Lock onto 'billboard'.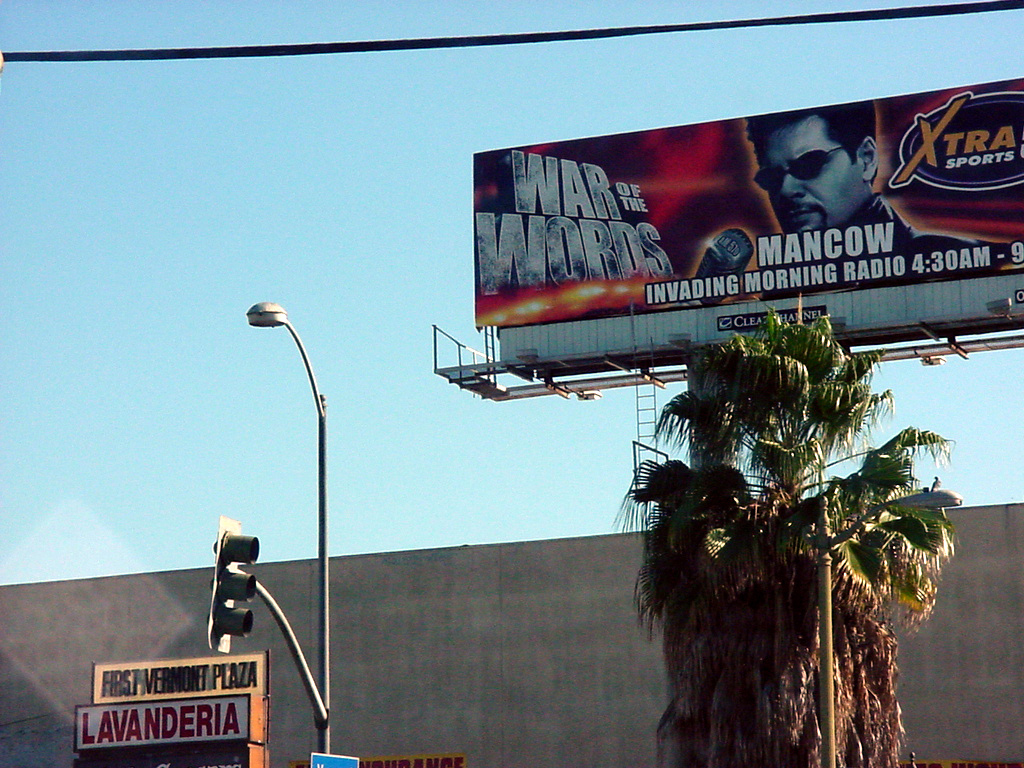
Locked: rect(477, 97, 1023, 322).
